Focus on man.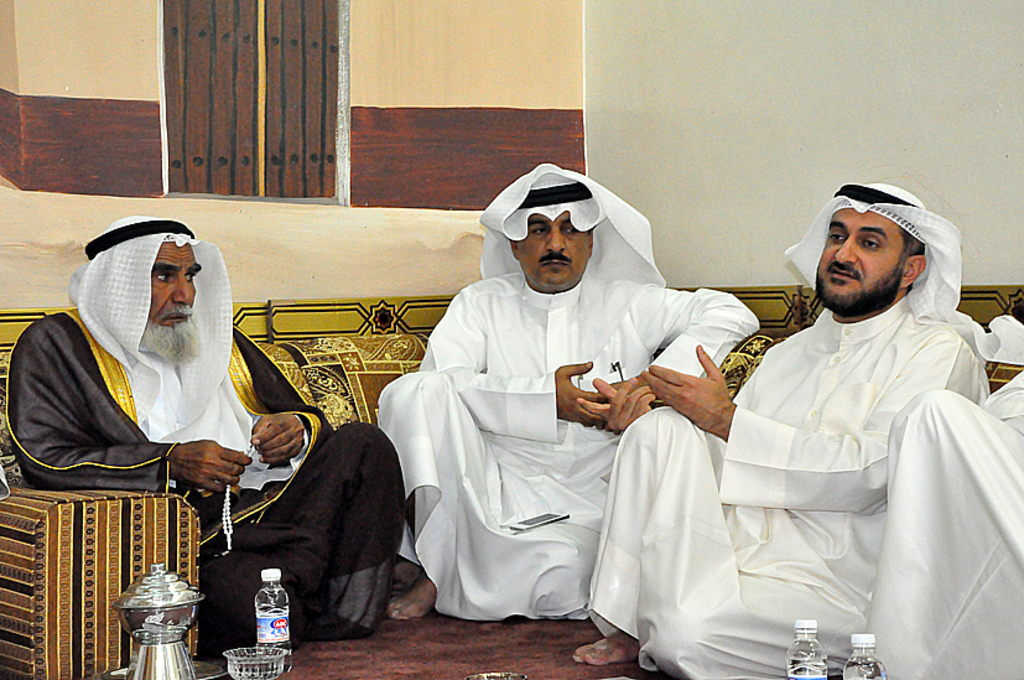
Focused at l=874, t=363, r=1023, b=679.
